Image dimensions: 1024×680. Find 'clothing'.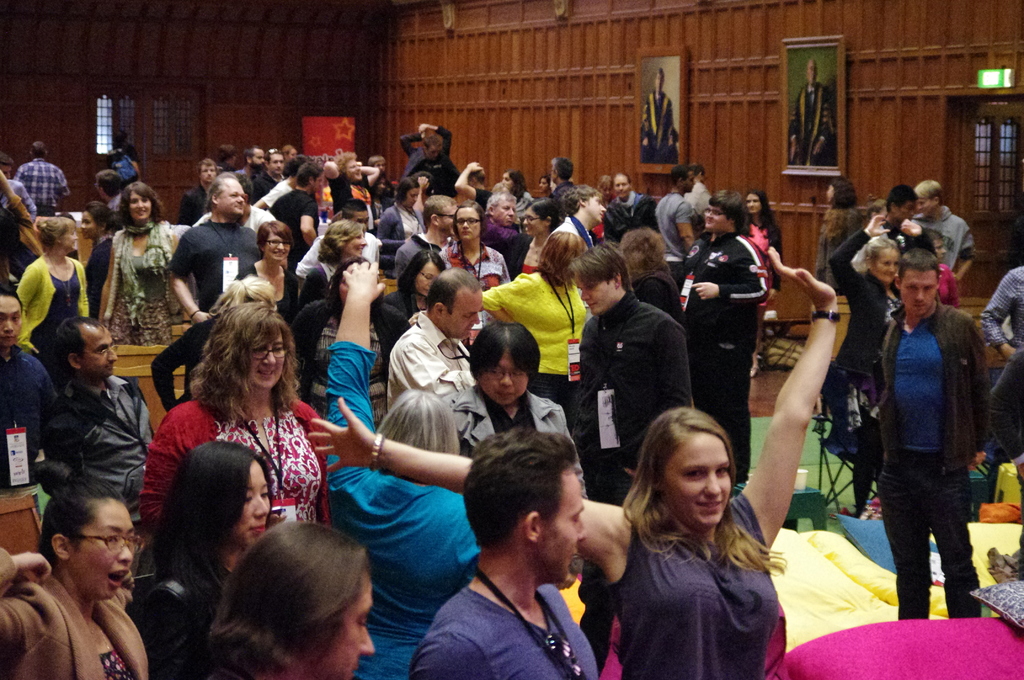
400/572/600/679.
